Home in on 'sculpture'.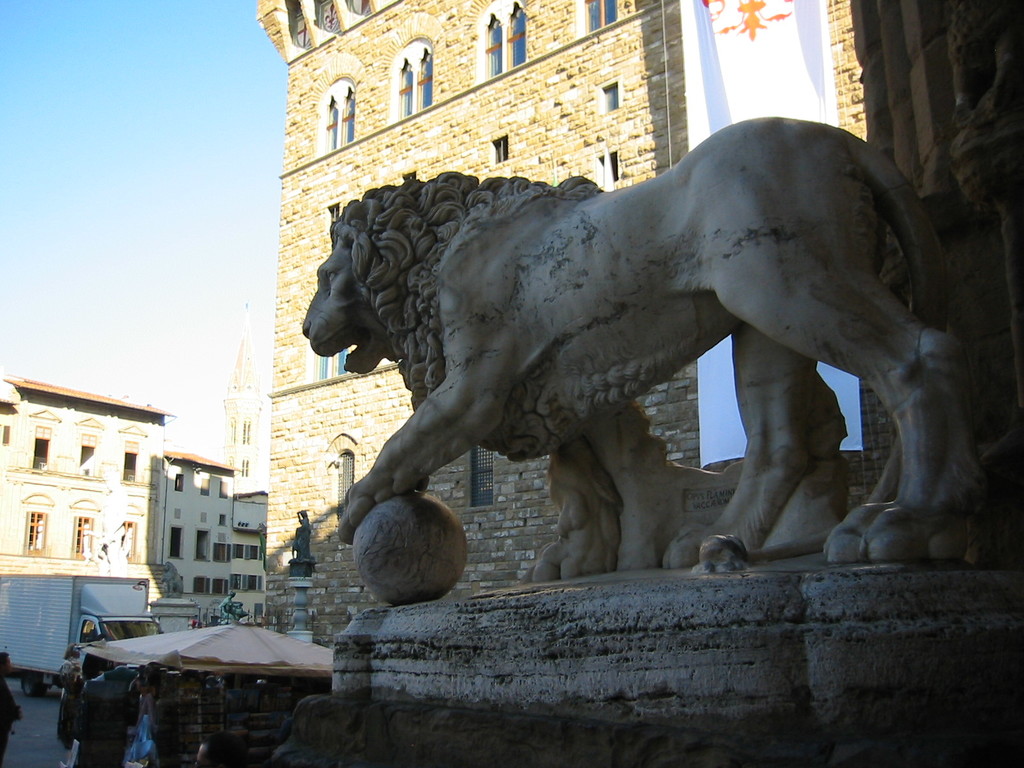
Homed in at detection(285, 164, 1018, 573).
